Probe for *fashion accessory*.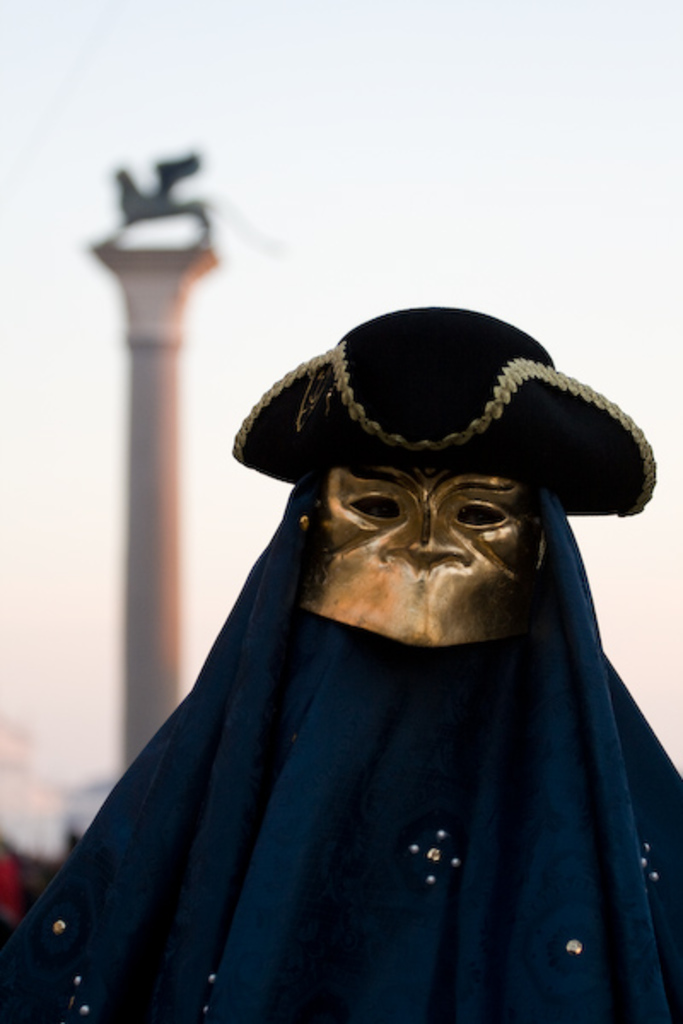
Probe result: 299:464:538:657.
